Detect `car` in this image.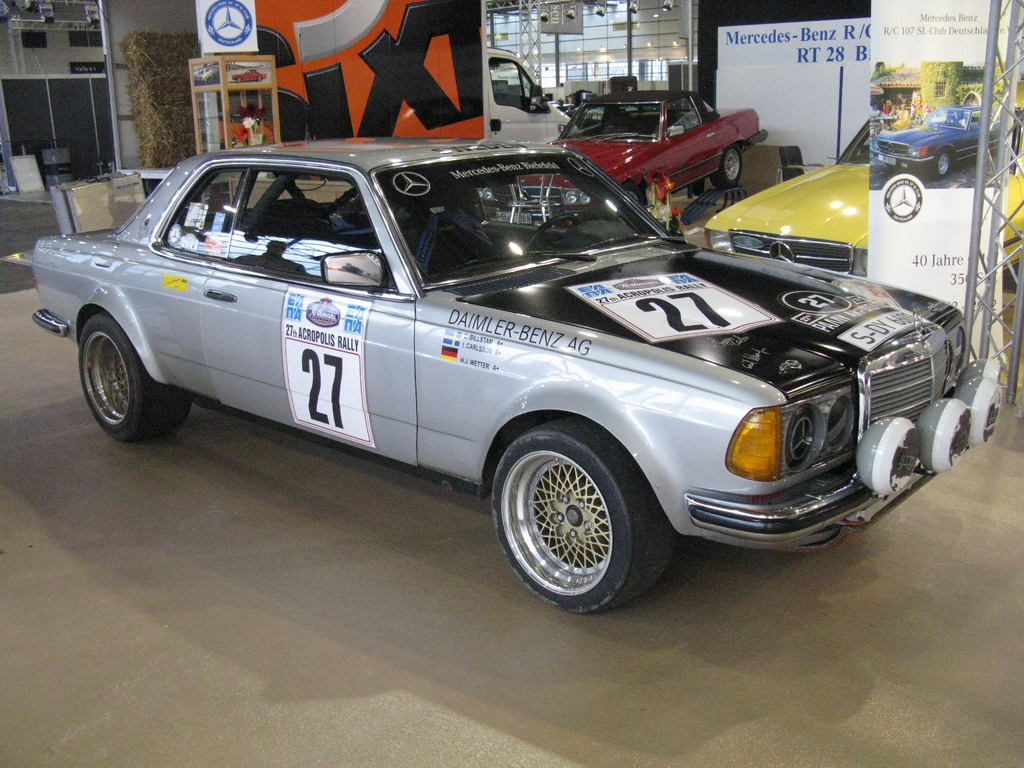
Detection: (left=527, top=97, right=765, bottom=213).
